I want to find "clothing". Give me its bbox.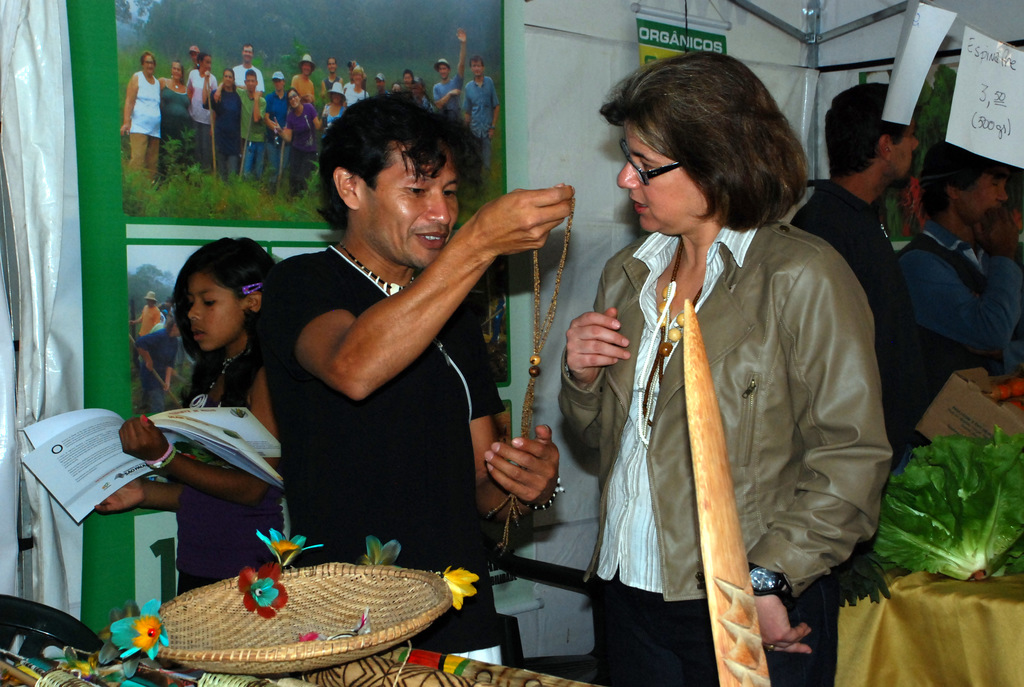
<box>271,231,516,668</box>.
